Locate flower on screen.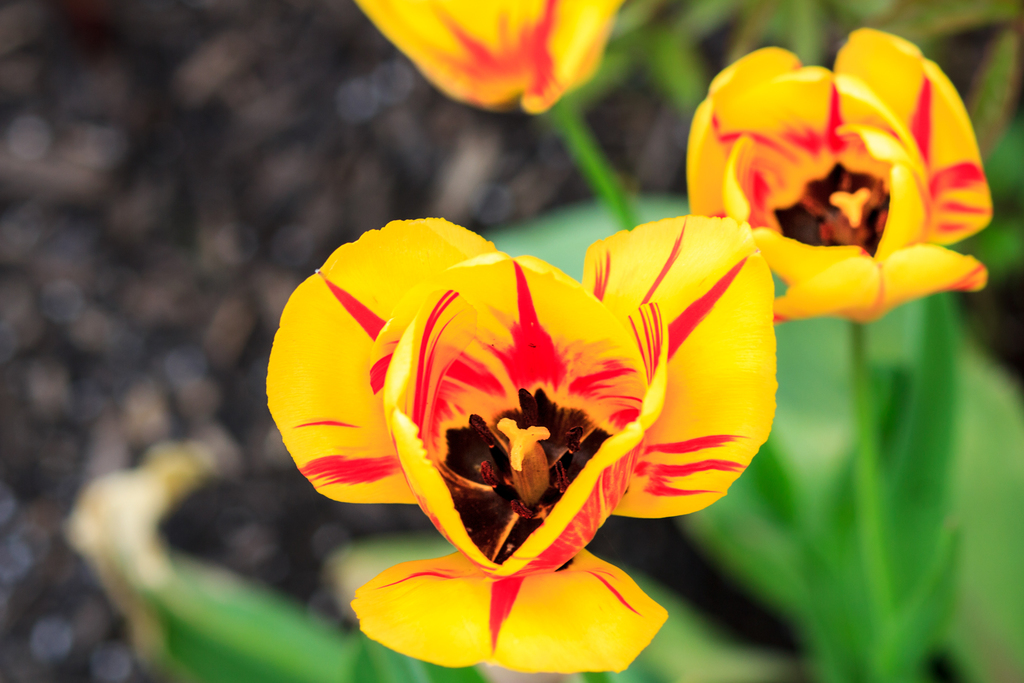
On screen at 687, 23, 998, 324.
